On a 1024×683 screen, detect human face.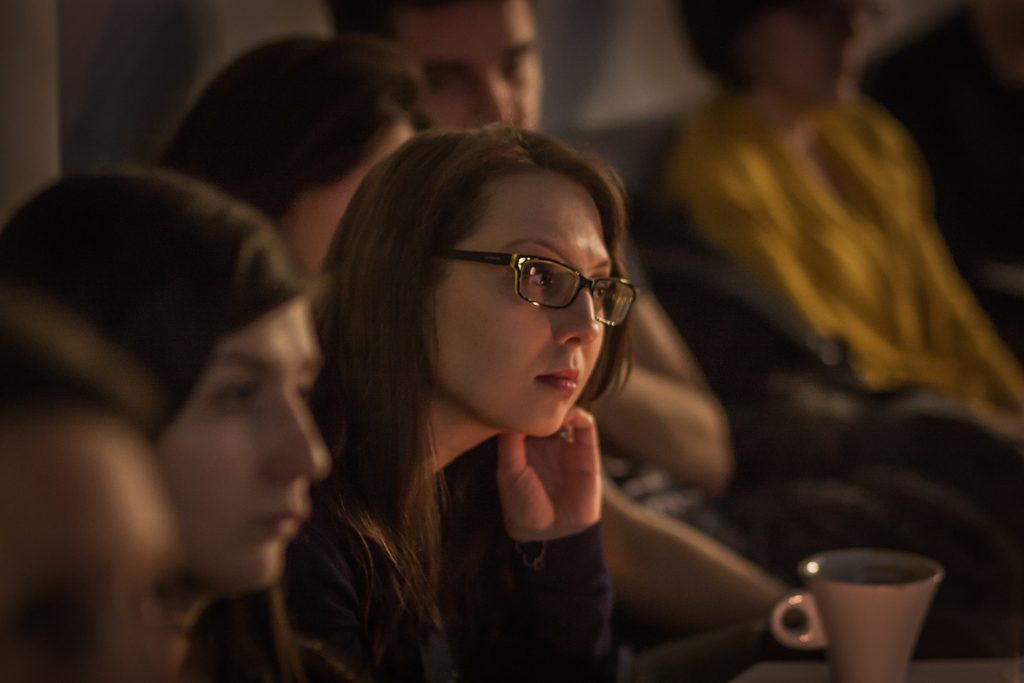
x1=419, y1=4, x2=541, y2=131.
